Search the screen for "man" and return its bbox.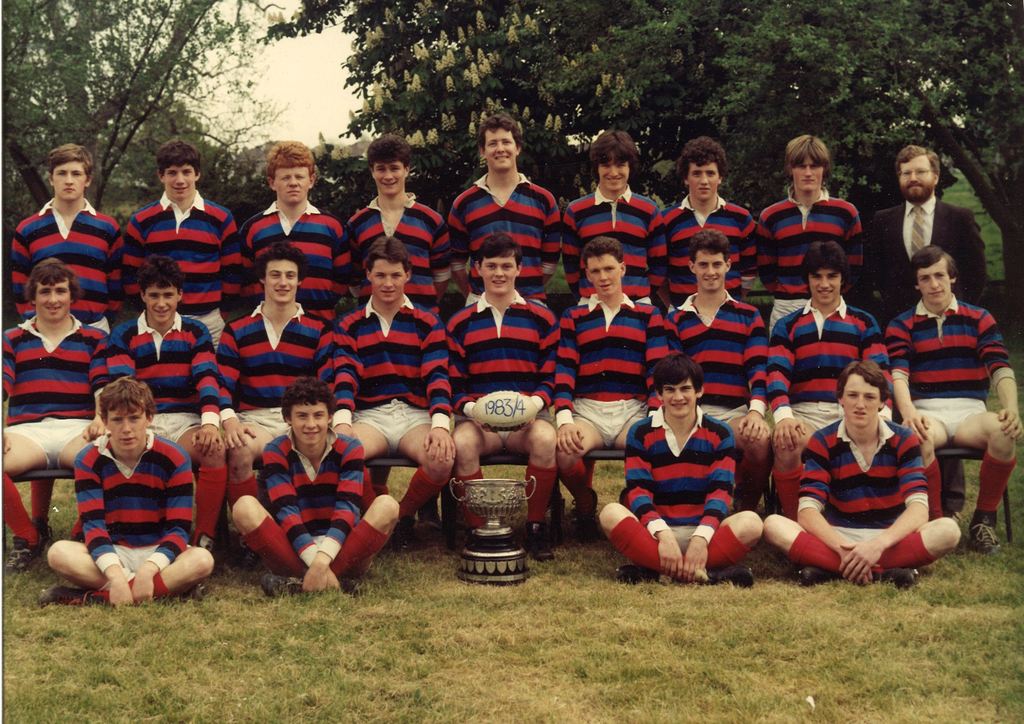
Found: 0:264:112:569.
